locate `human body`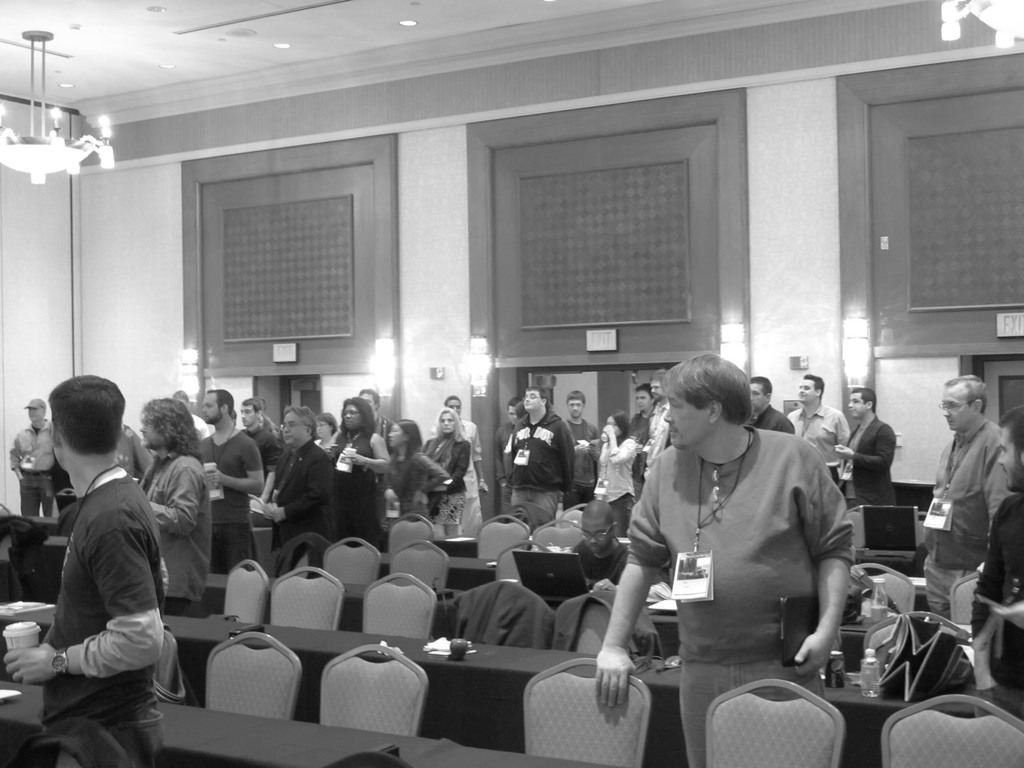
<box>749,400,793,431</box>
